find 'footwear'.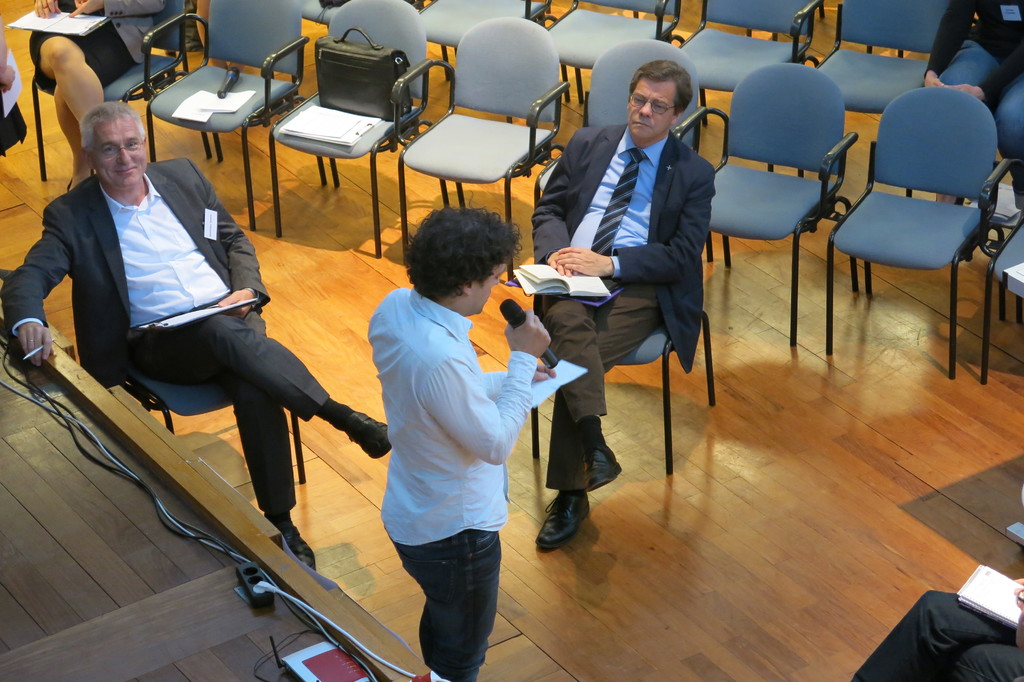
<region>346, 410, 393, 459</region>.
